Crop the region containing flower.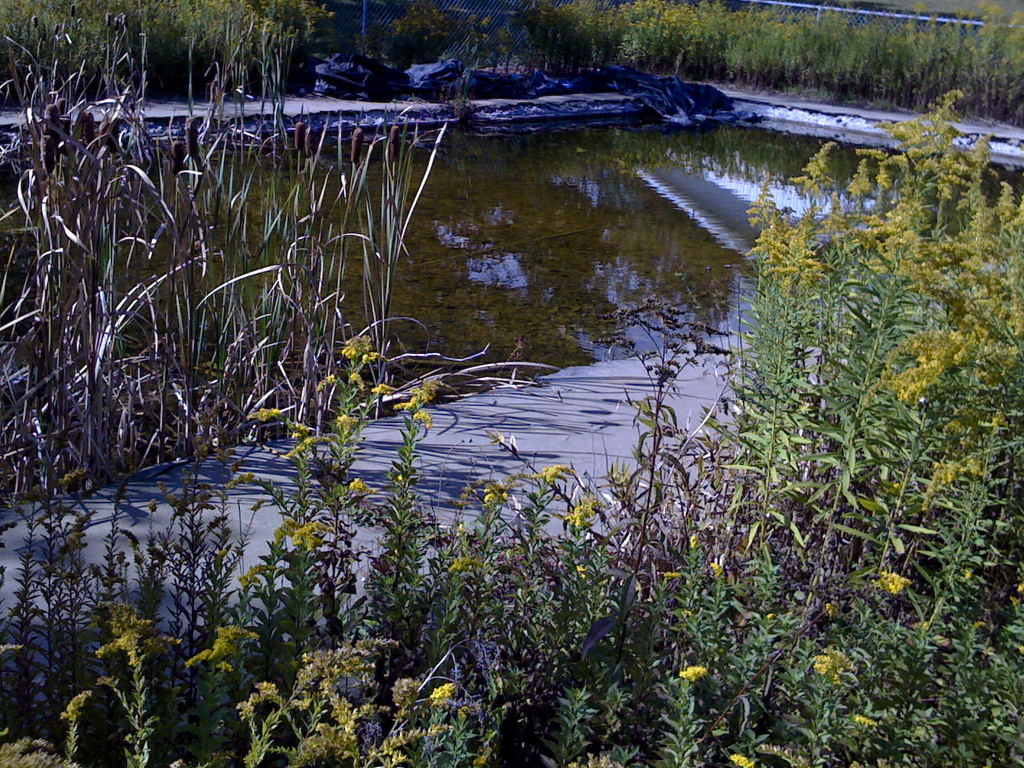
Crop region: {"x1": 726, "y1": 753, "x2": 753, "y2": 767}.
